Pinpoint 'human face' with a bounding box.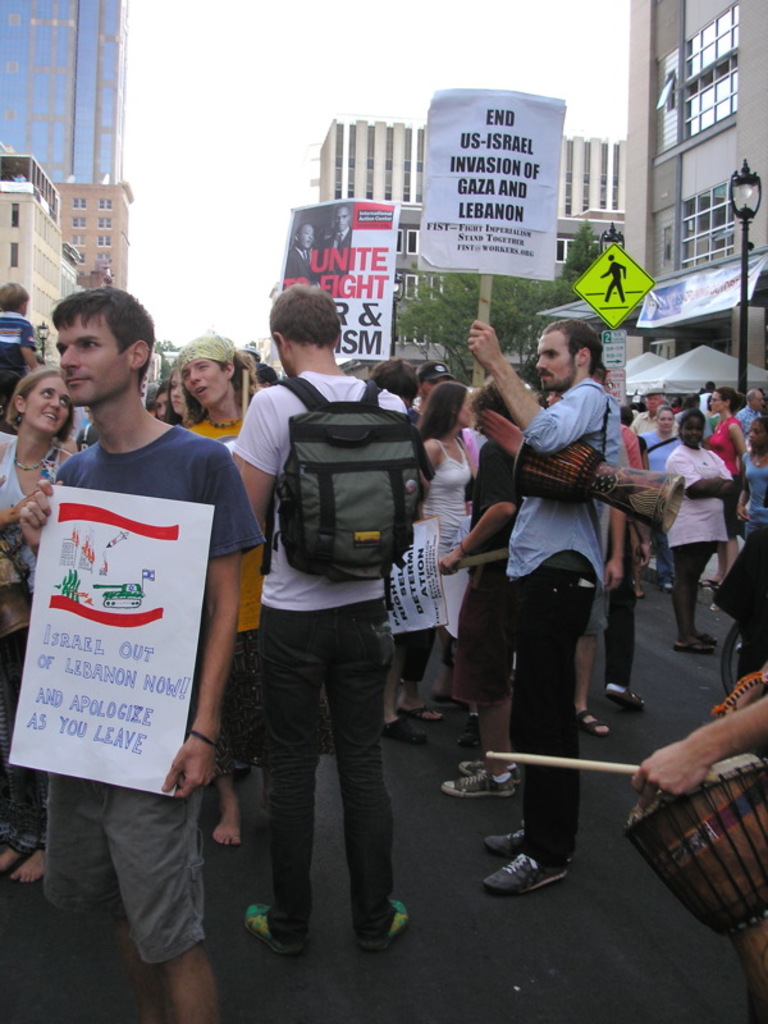
(x1=531, y1=329, x2=581, y2=393).
